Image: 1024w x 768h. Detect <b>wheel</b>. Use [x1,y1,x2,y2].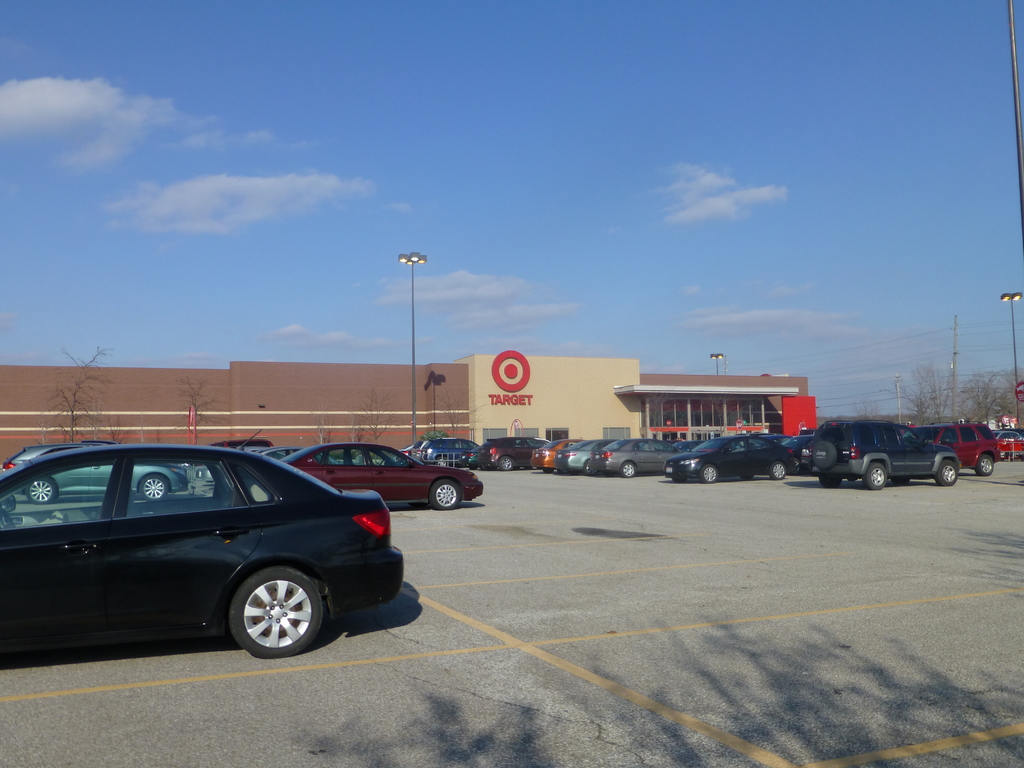
[205,580,306,657].
